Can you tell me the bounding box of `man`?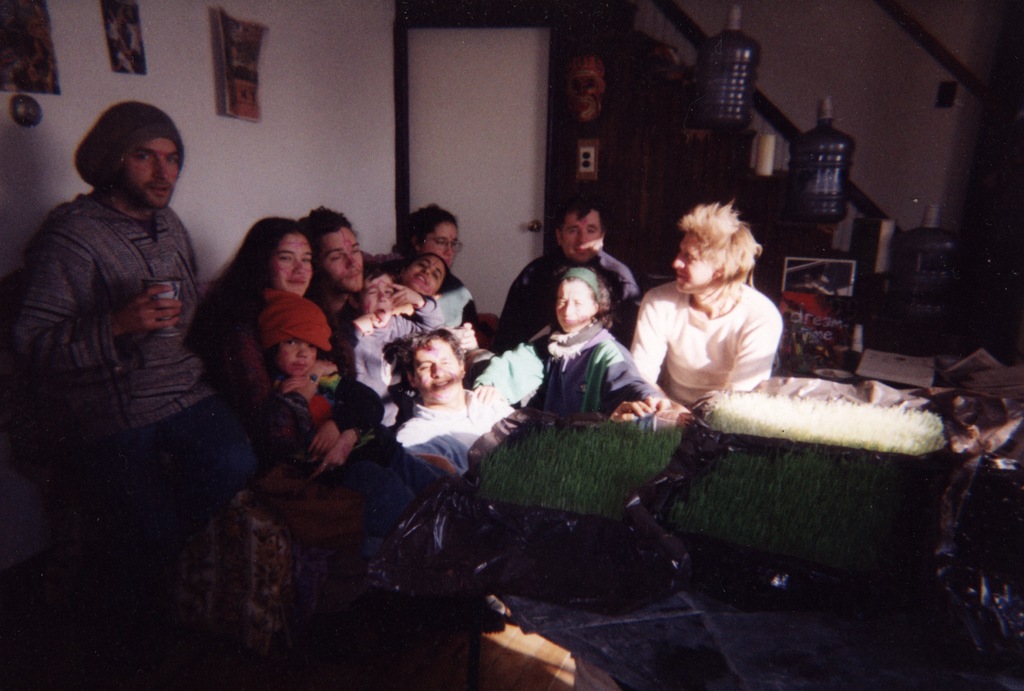
rect(10, 92, 239, 548).
